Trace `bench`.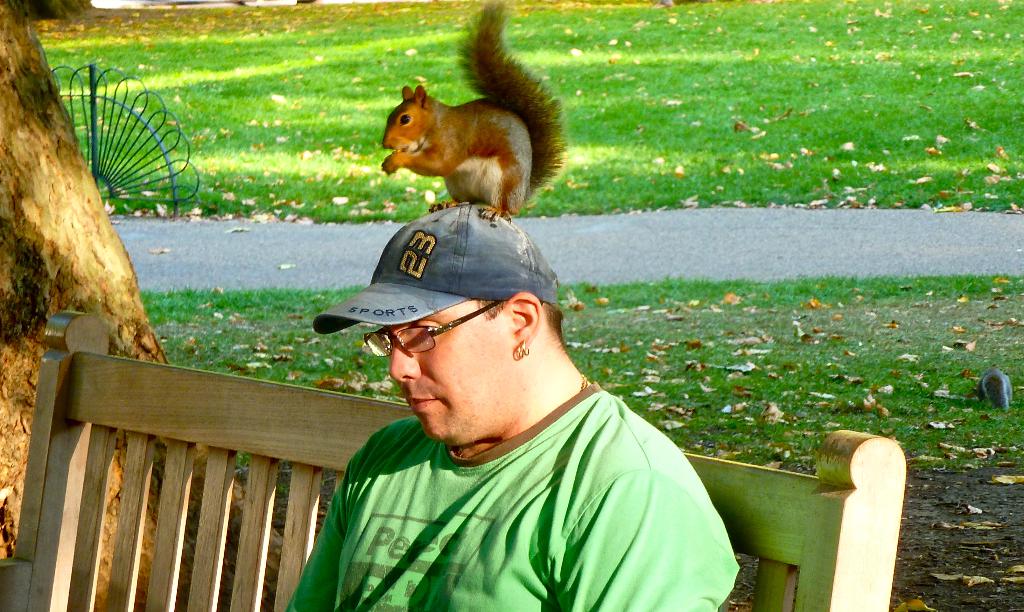
Traced to box(0, 308, 904, 611).
